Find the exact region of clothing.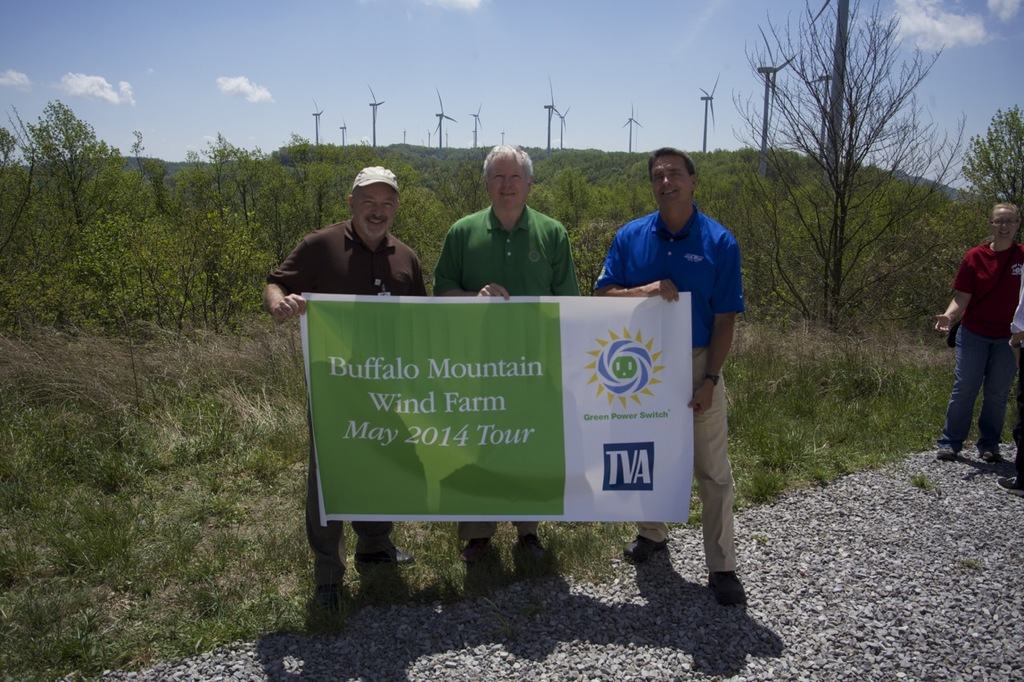
Exact region: [944,237,1023,461].
